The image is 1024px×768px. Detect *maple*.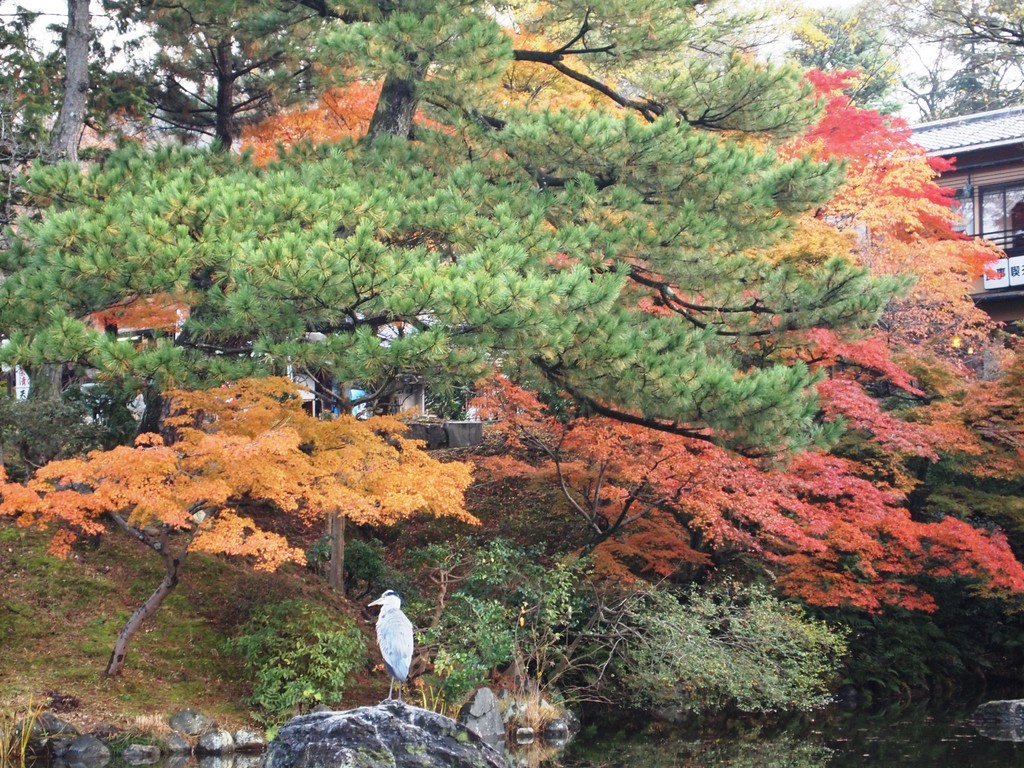
Detection: detection(744, 454, 931, 606).
